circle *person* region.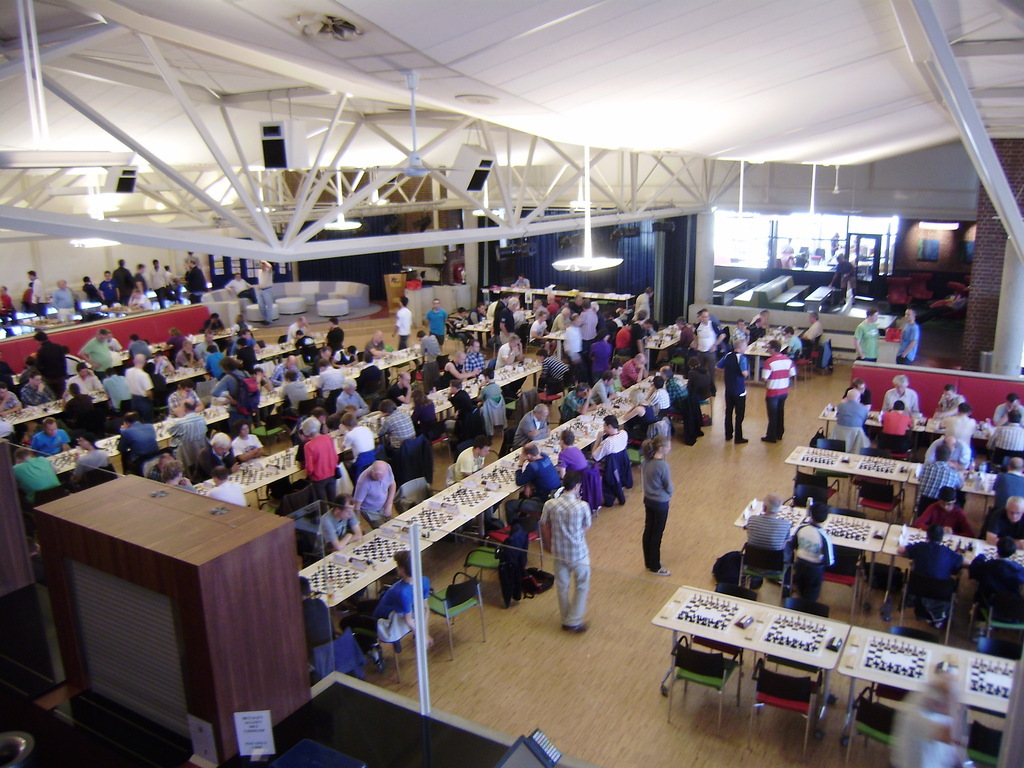
Region: pyautogui.locateOnScreen(236, 322, 260, 346).
